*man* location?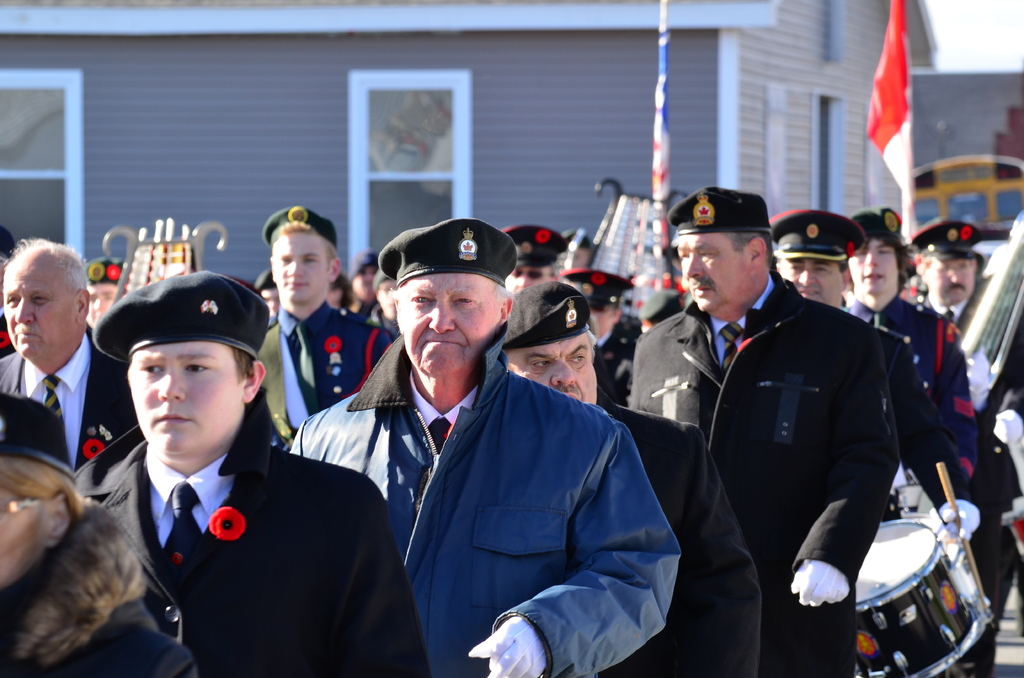
496, 282, 762, 677
